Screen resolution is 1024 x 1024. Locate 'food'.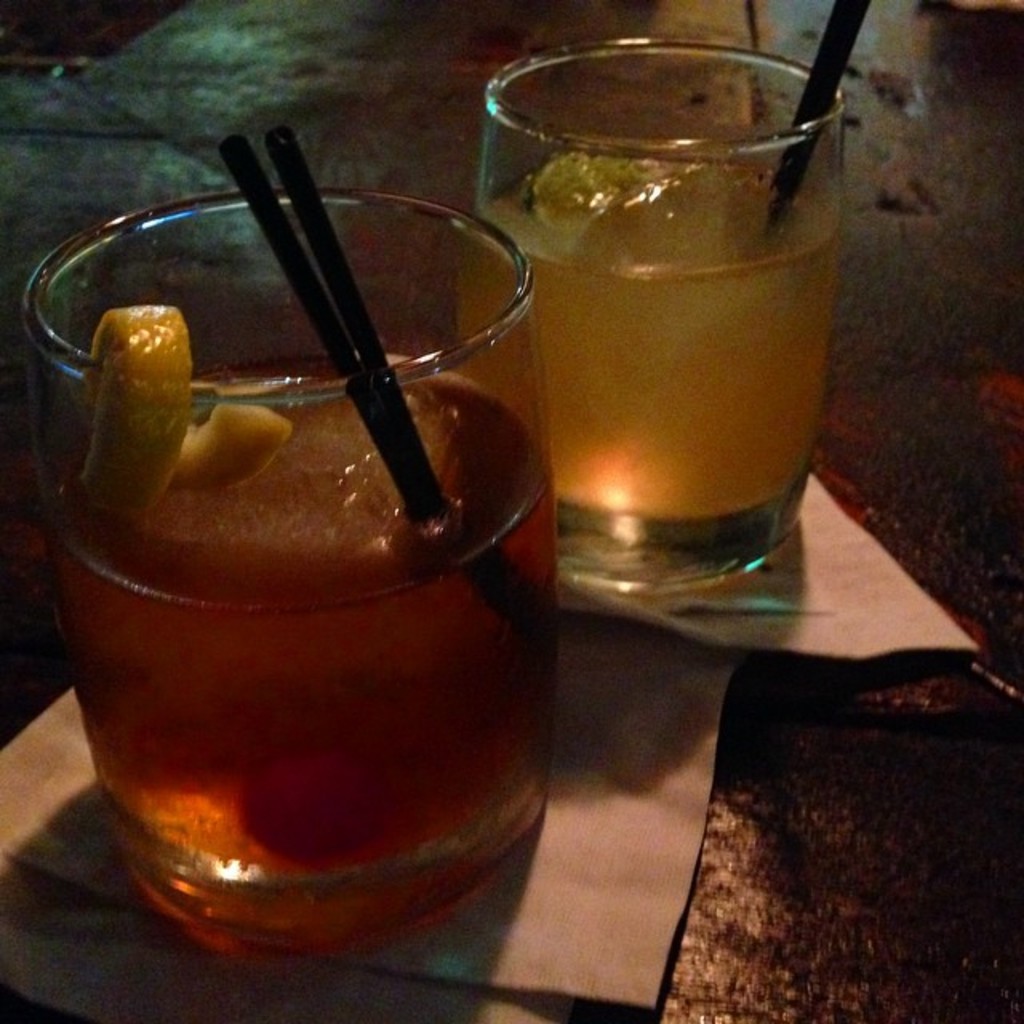
l=30, t=320, r=547, b=888.
